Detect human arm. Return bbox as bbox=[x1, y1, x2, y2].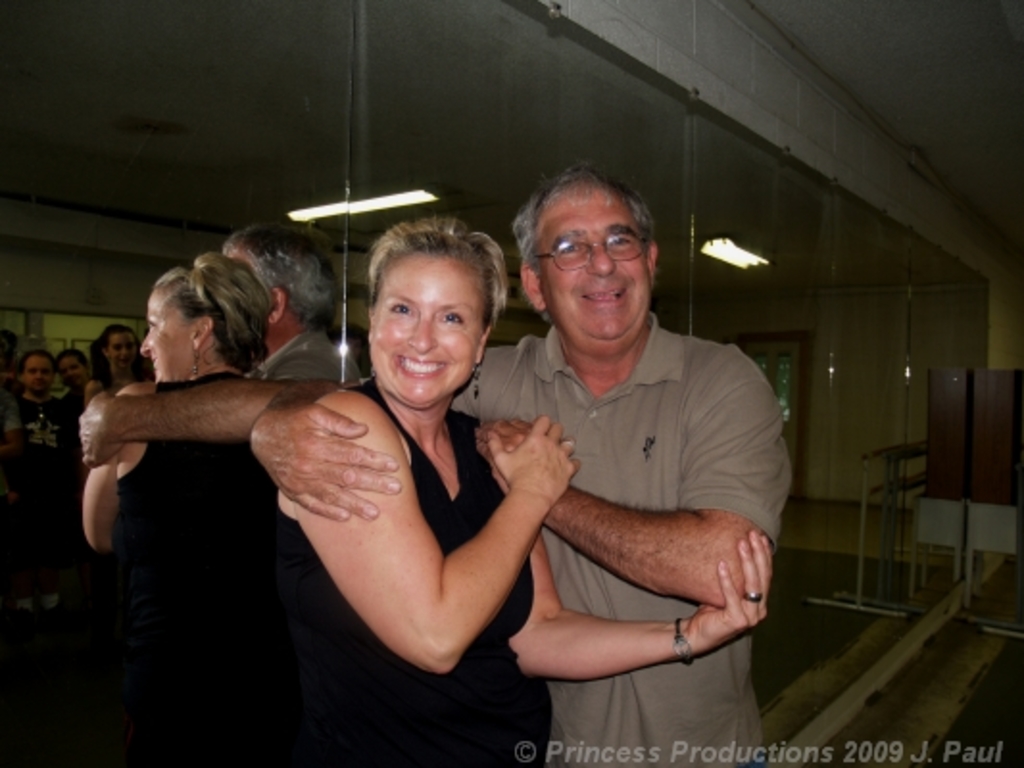
bbox=[240, 348, 553, 668].
